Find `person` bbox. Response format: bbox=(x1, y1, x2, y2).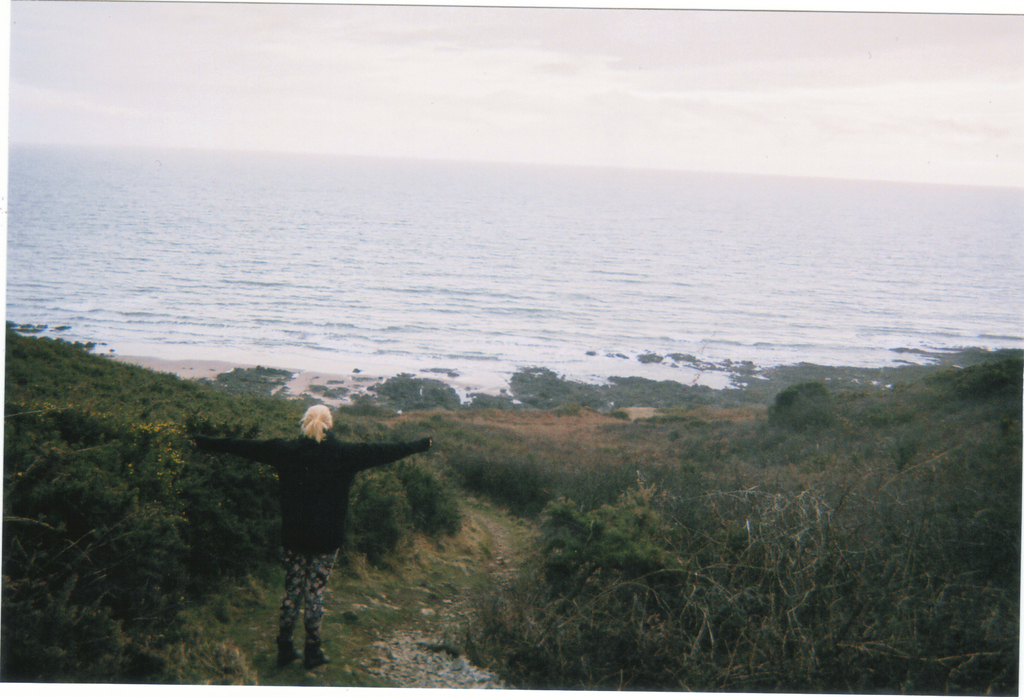
bbox=(245, 375, 420, 659).
